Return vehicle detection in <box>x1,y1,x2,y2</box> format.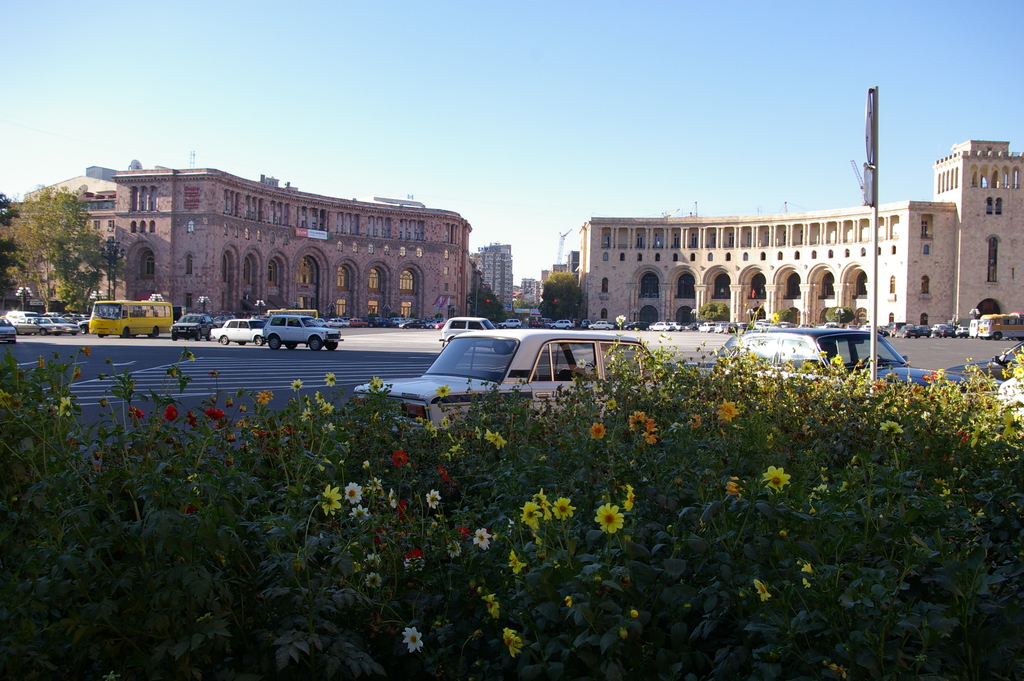
<box>548,315,567,331</box>.
